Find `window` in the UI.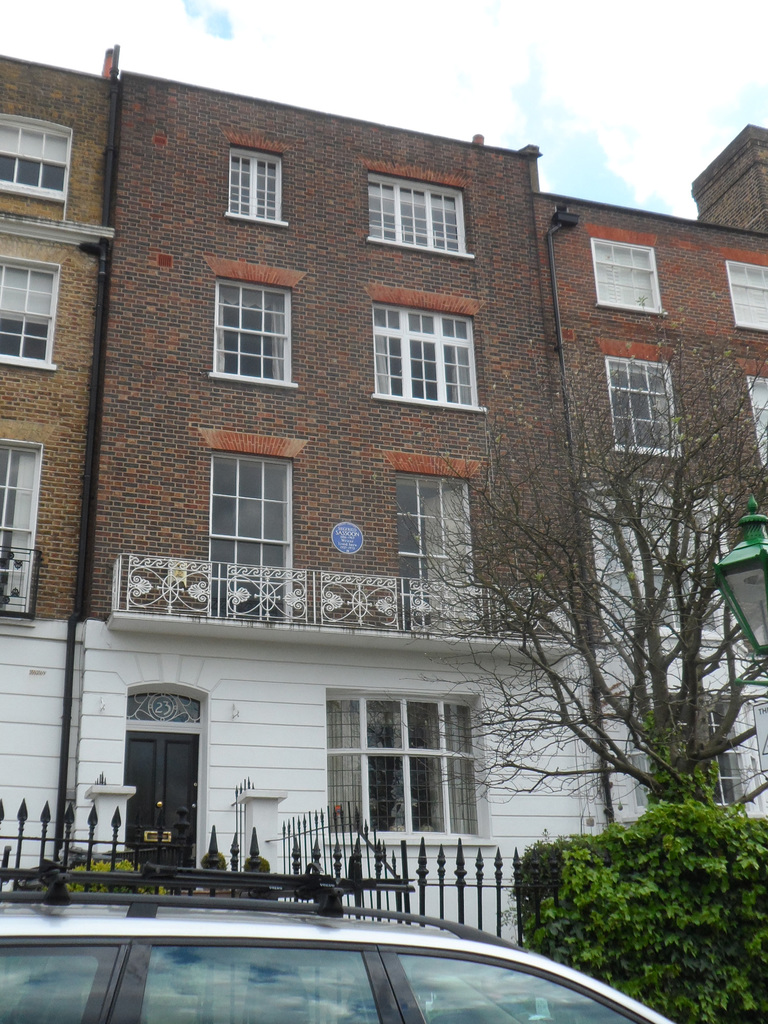
UI element at [596,339,690,456].
